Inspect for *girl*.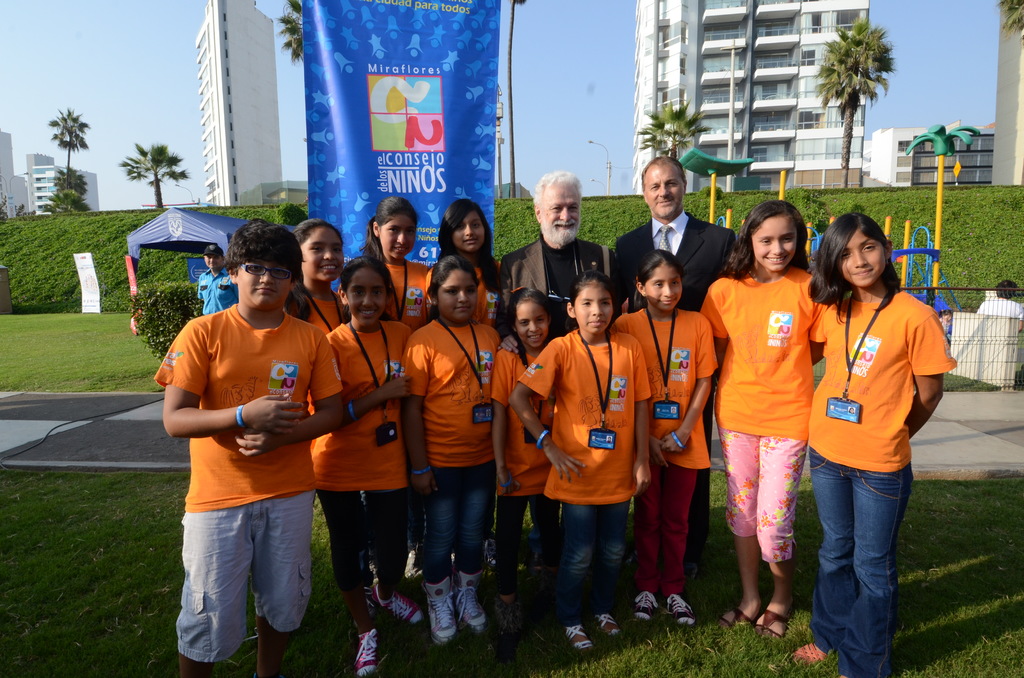
Inspection: select_region(625, 242, 719, 621).
